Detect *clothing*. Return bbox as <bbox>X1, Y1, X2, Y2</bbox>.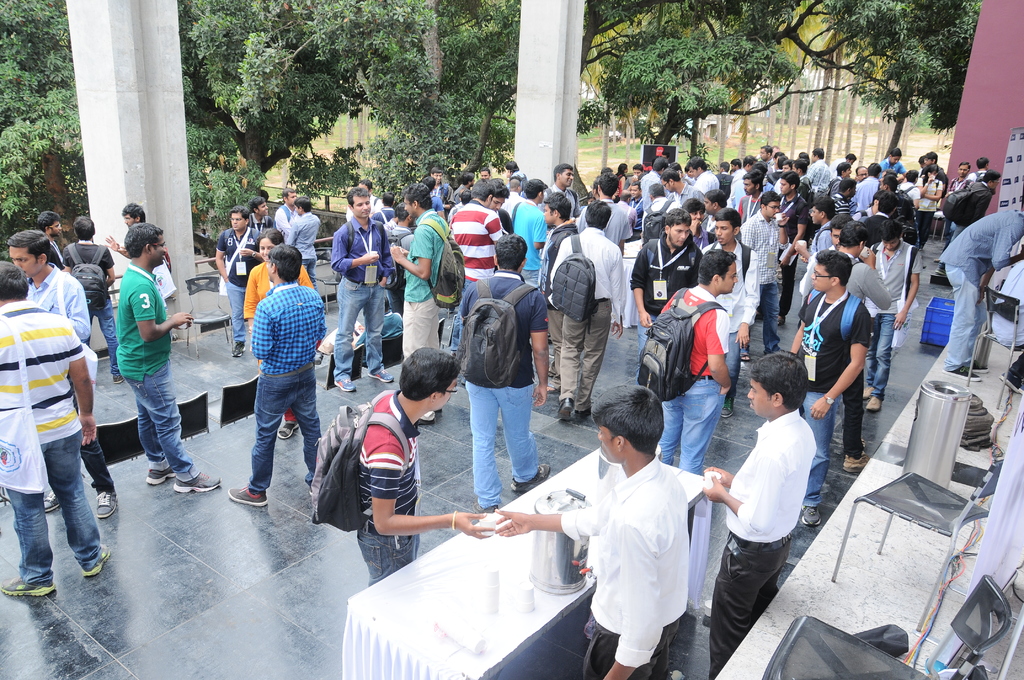
<bbox>673, 182, 710, 254</bbox>.
